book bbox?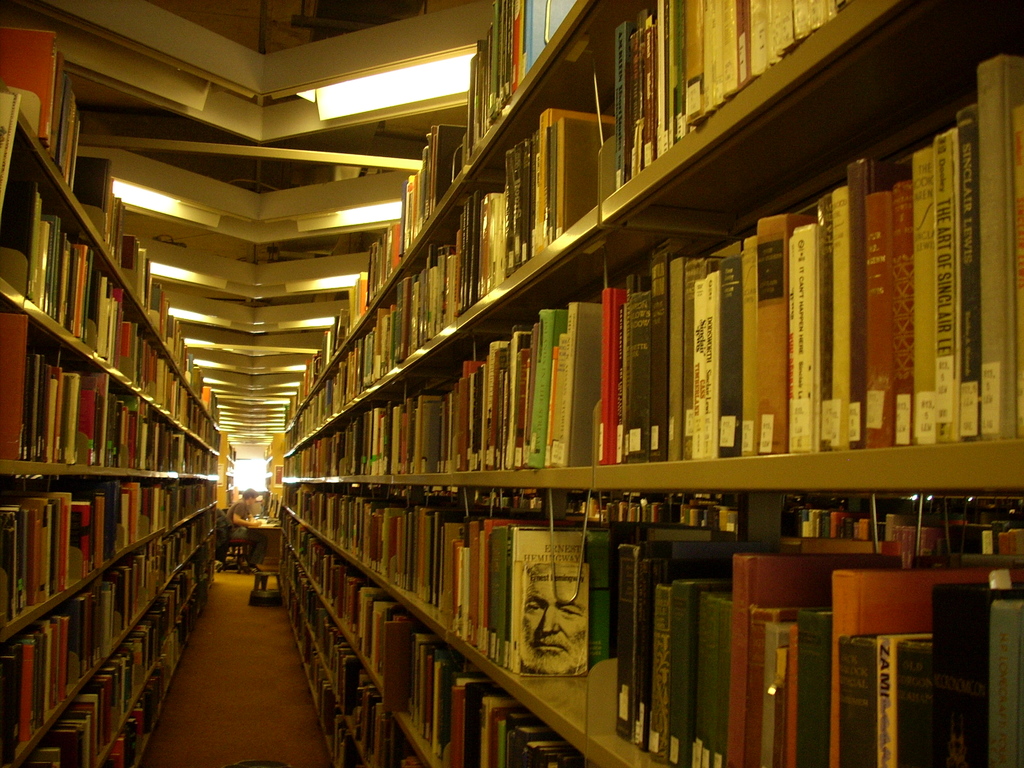
<bbox>890, 175, 916, 443</bbox>
